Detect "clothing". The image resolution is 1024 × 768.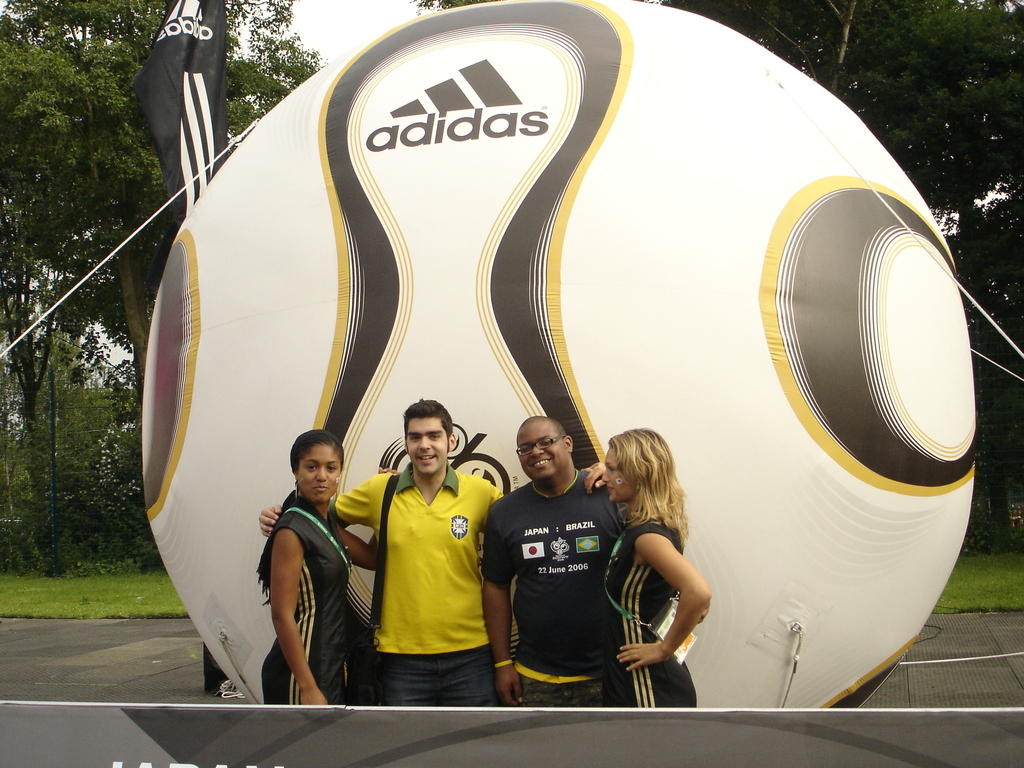
x1=259, y1=499, x2=361, y2=700.
